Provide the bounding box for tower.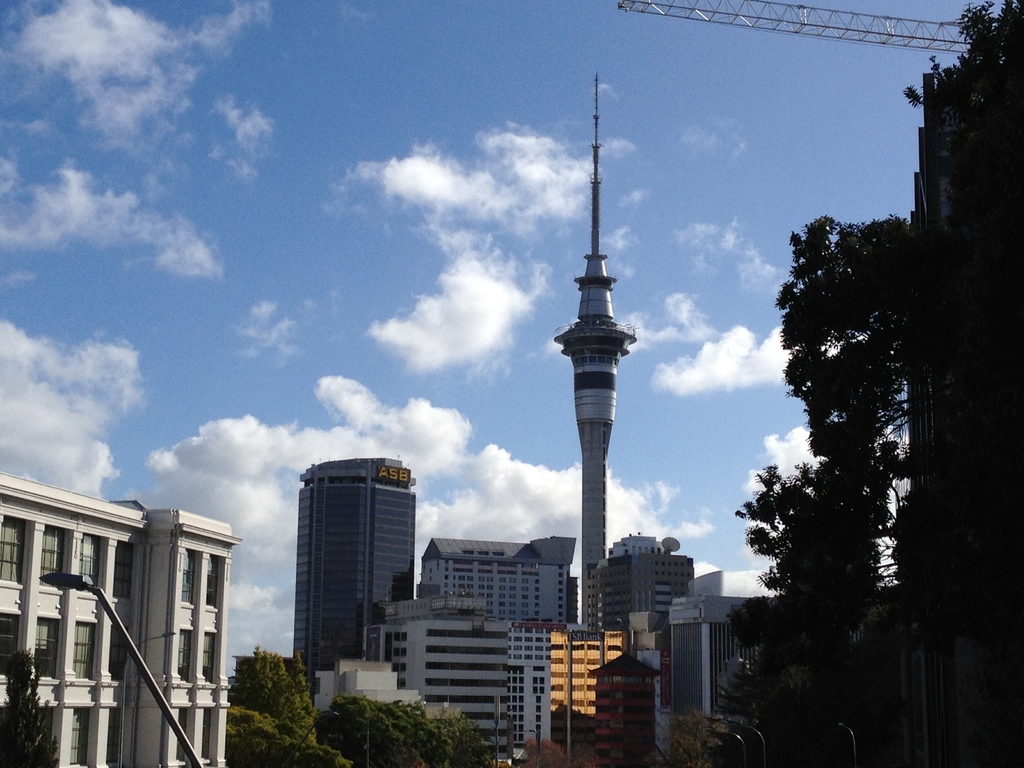
[605,650,659,767].
